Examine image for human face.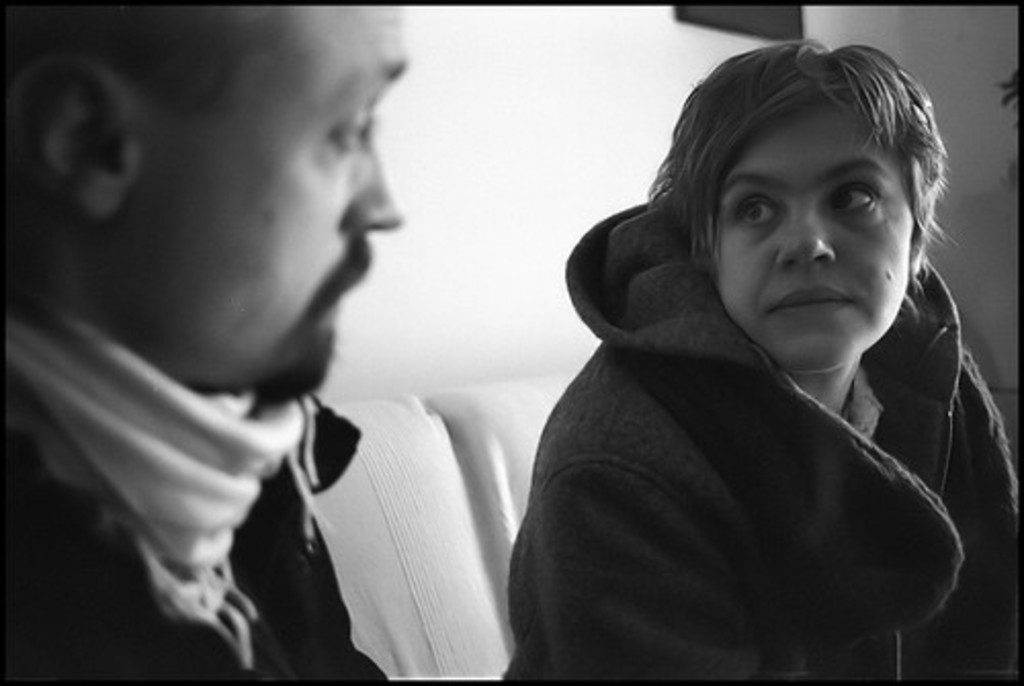
Examination result: 100 8 399 401.
